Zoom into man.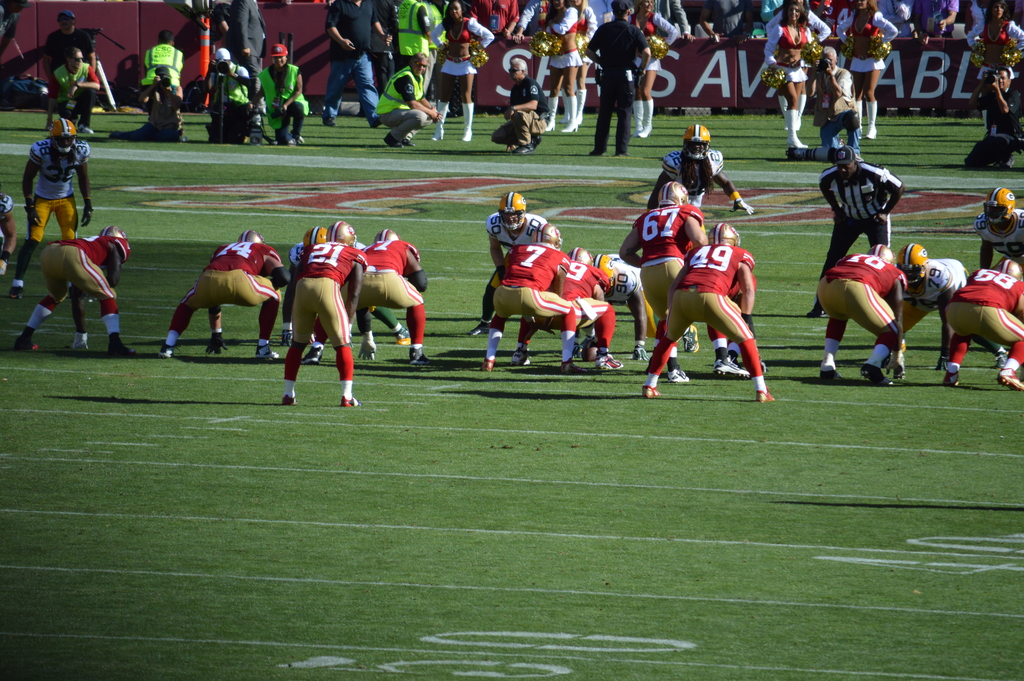
Zoom target: {"x1": 141, "y1": 66, "x2": 190, "y2": 146}.
